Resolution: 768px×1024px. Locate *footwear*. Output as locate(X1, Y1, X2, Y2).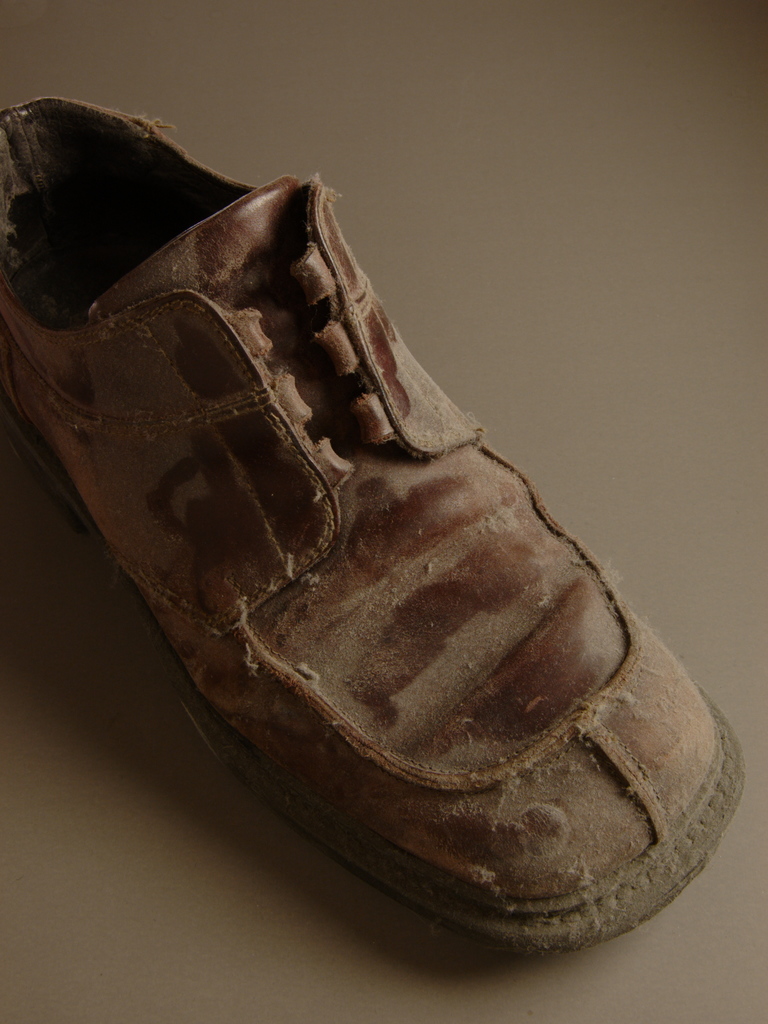
locate(0, 97, 746, 956).
